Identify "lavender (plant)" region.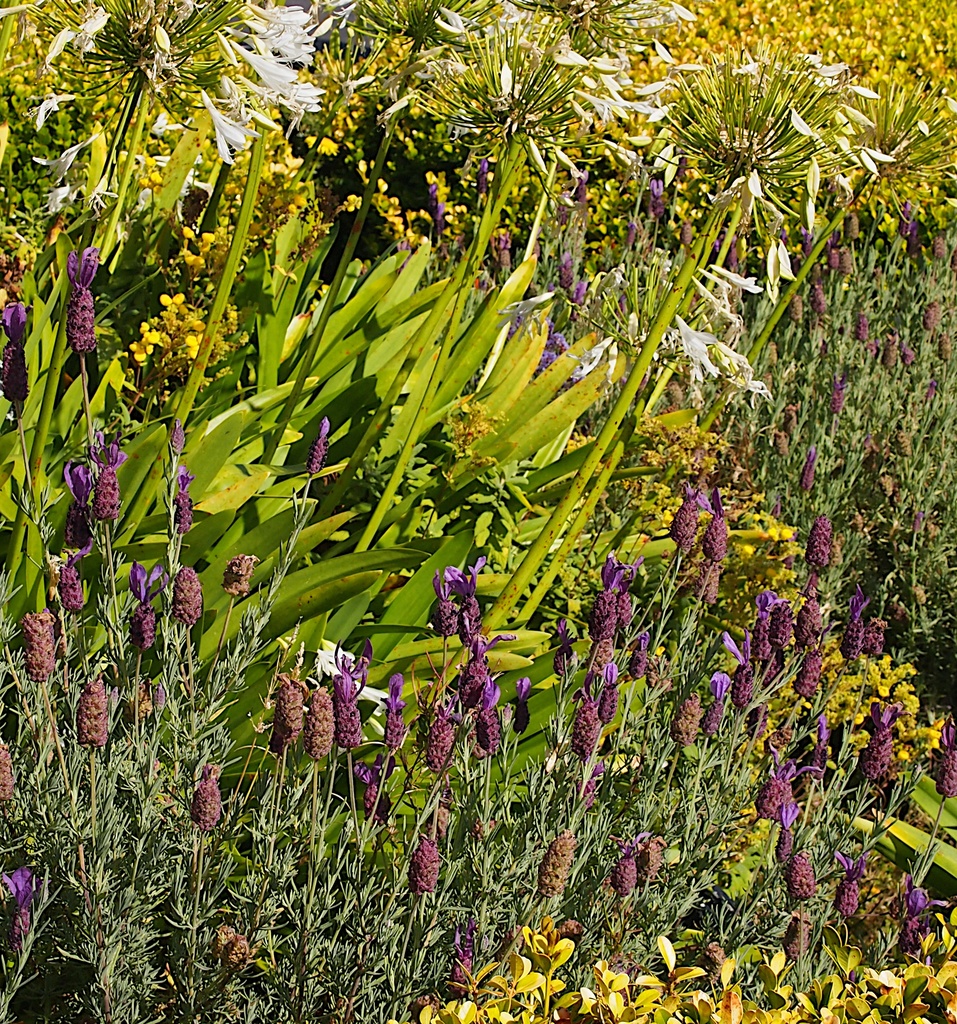
Region: 661,687,698,748.
